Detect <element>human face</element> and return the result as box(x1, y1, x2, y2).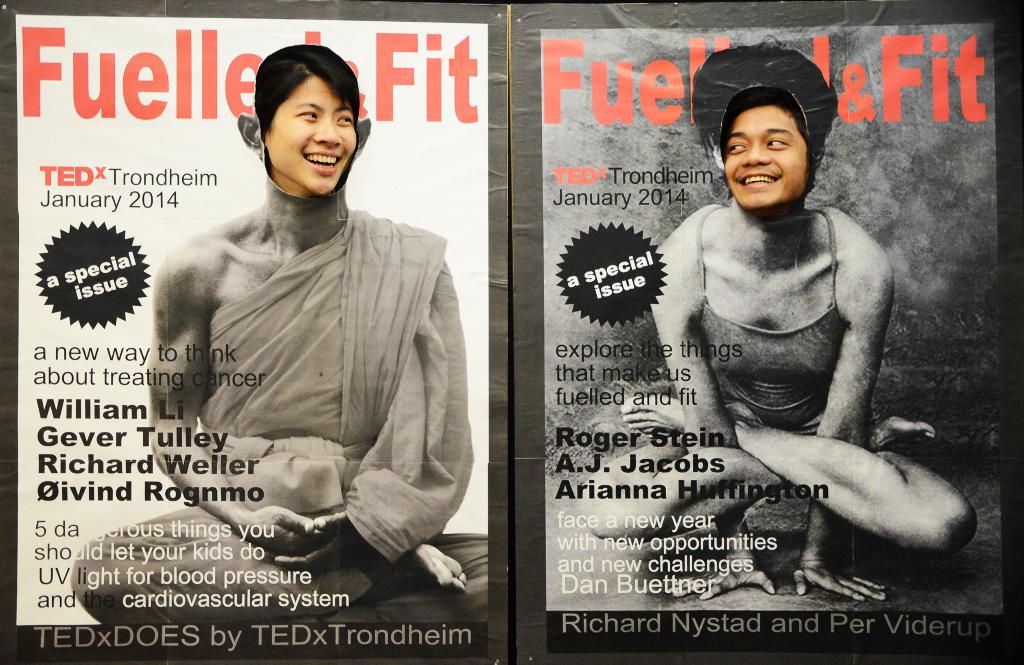
box(721, 106, 810, 208).
